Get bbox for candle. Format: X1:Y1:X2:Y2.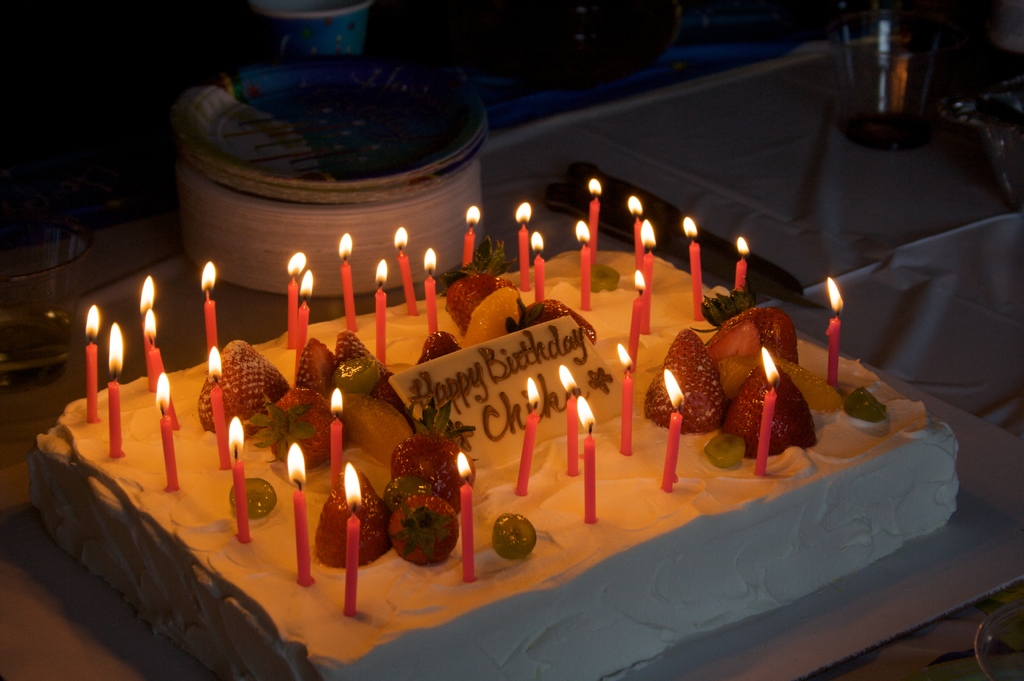
376:258:386:363.
